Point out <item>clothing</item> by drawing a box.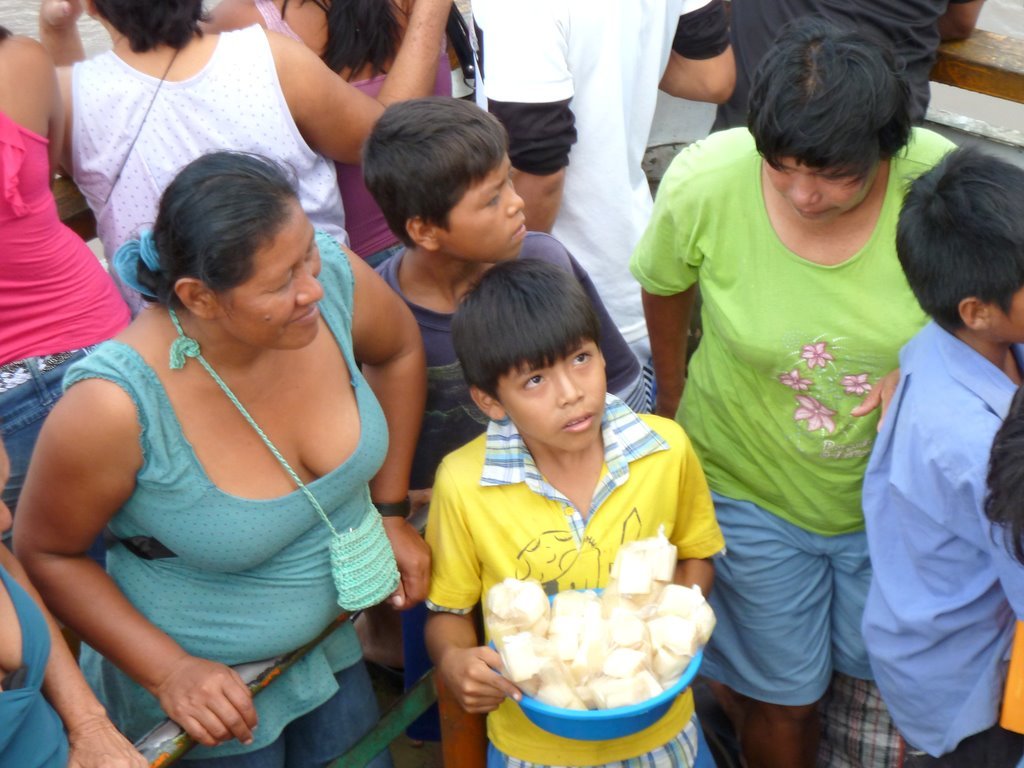
(x1=424, y1=392, x2=717, y2=767).
